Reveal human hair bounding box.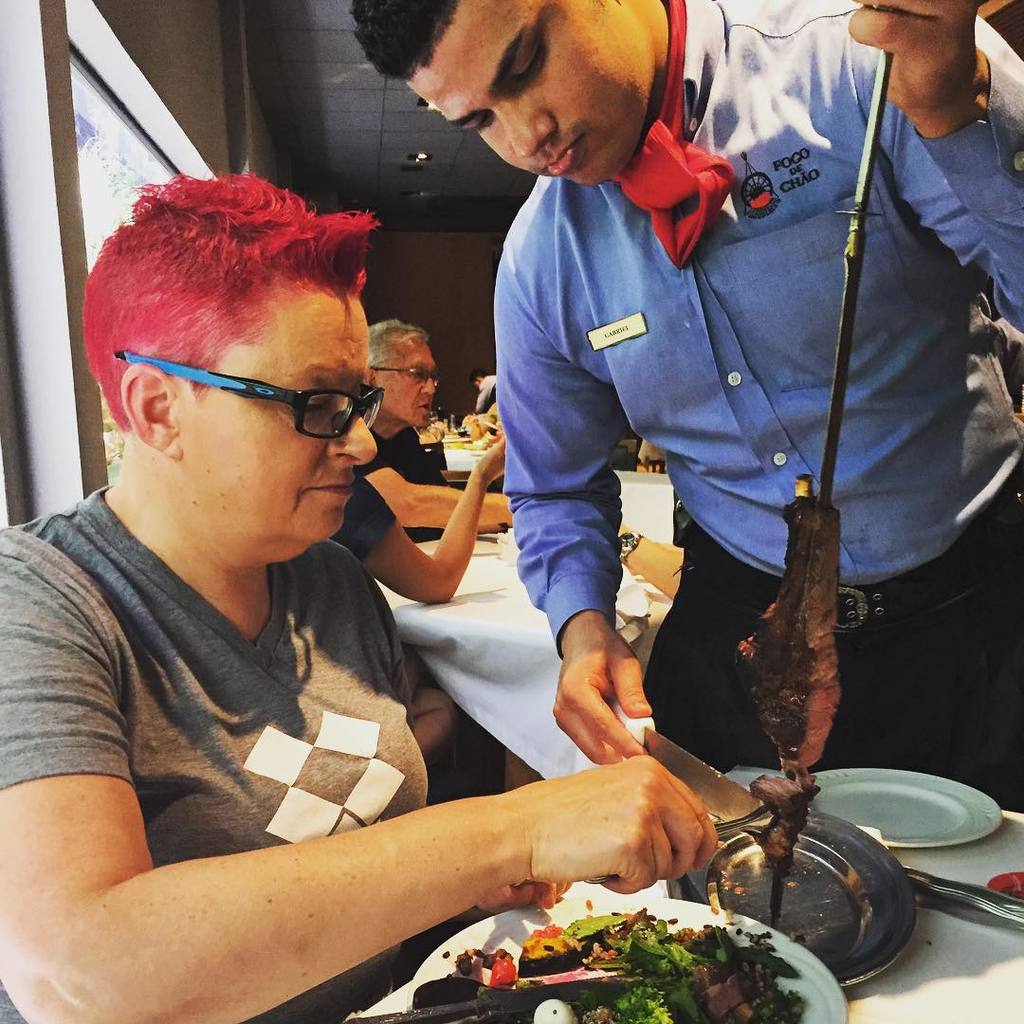
Revealed: select_region(467, 369, 488, 379).
